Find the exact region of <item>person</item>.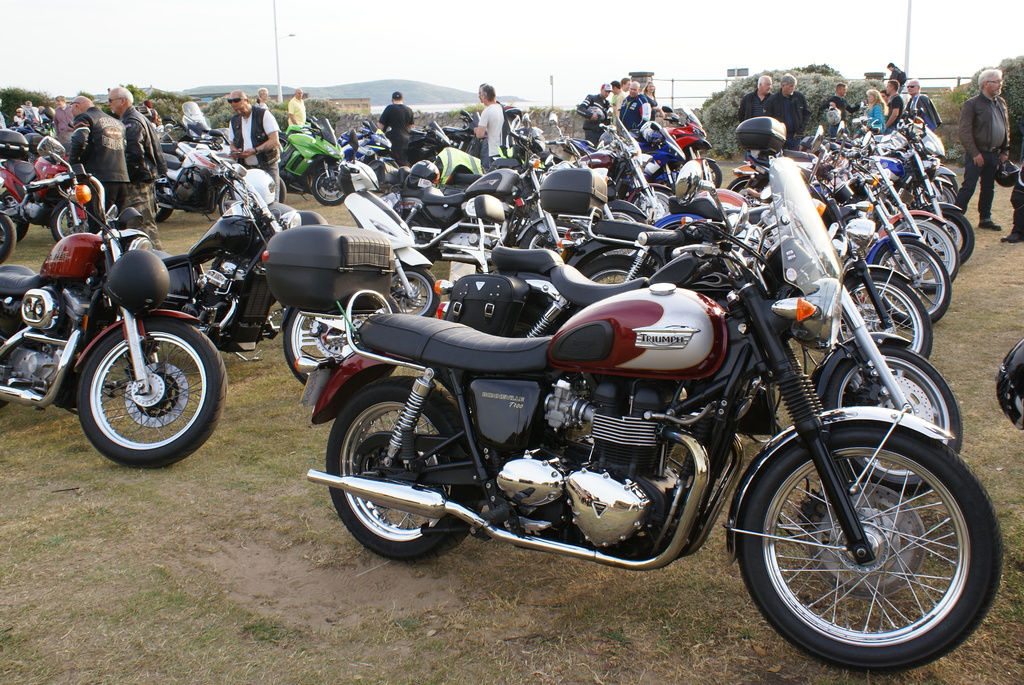
Exact region: select_region(763, 74, 812, 148).
